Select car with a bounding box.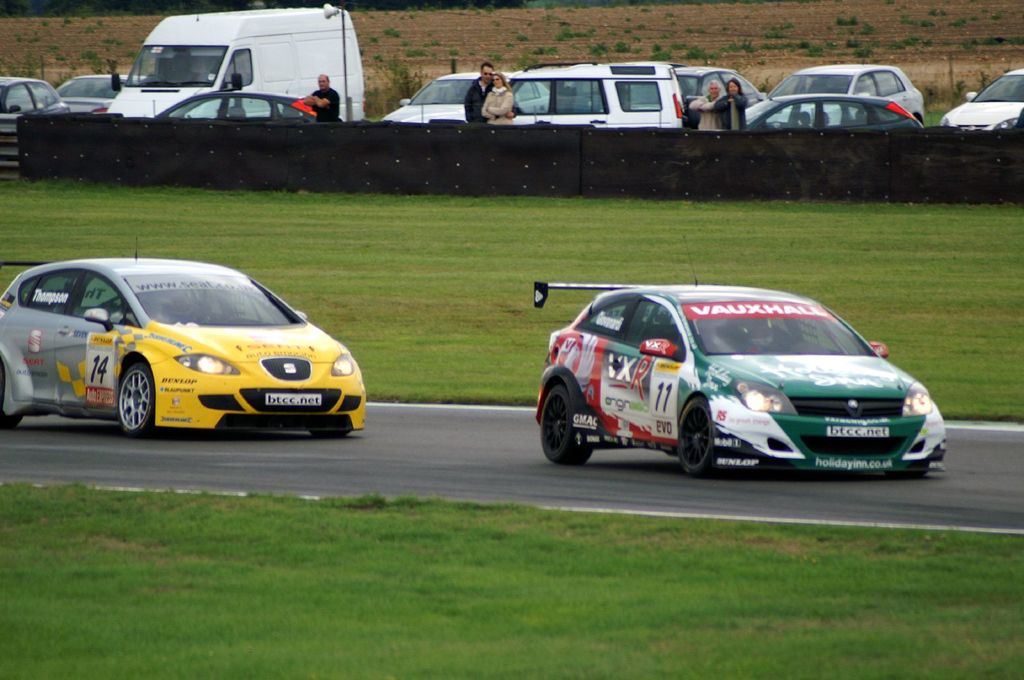
{"x1": 0, "y1": 228, "x2": 367, "y2": 436}.
